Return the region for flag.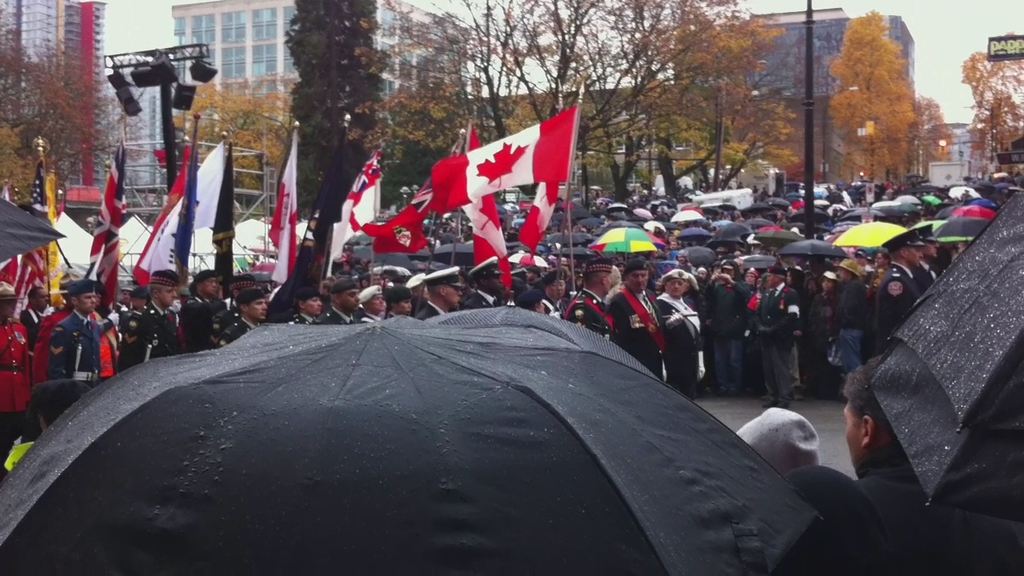
<box>341,205,421,245</box>.
